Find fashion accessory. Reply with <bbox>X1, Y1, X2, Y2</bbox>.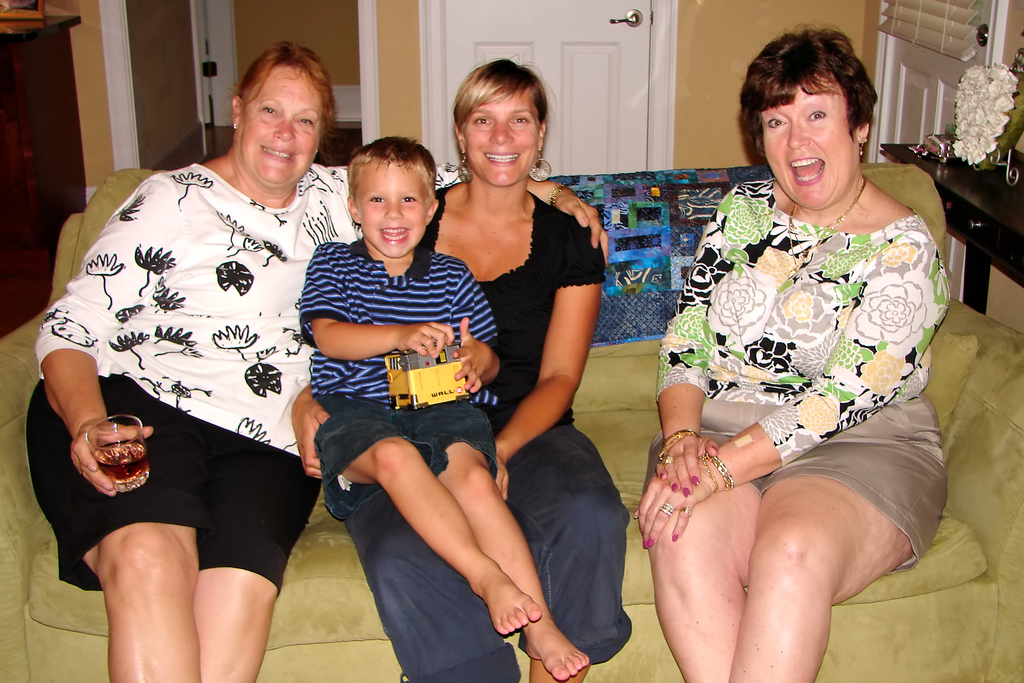
<bbox>649, 536, 653, 546</bbox>.
